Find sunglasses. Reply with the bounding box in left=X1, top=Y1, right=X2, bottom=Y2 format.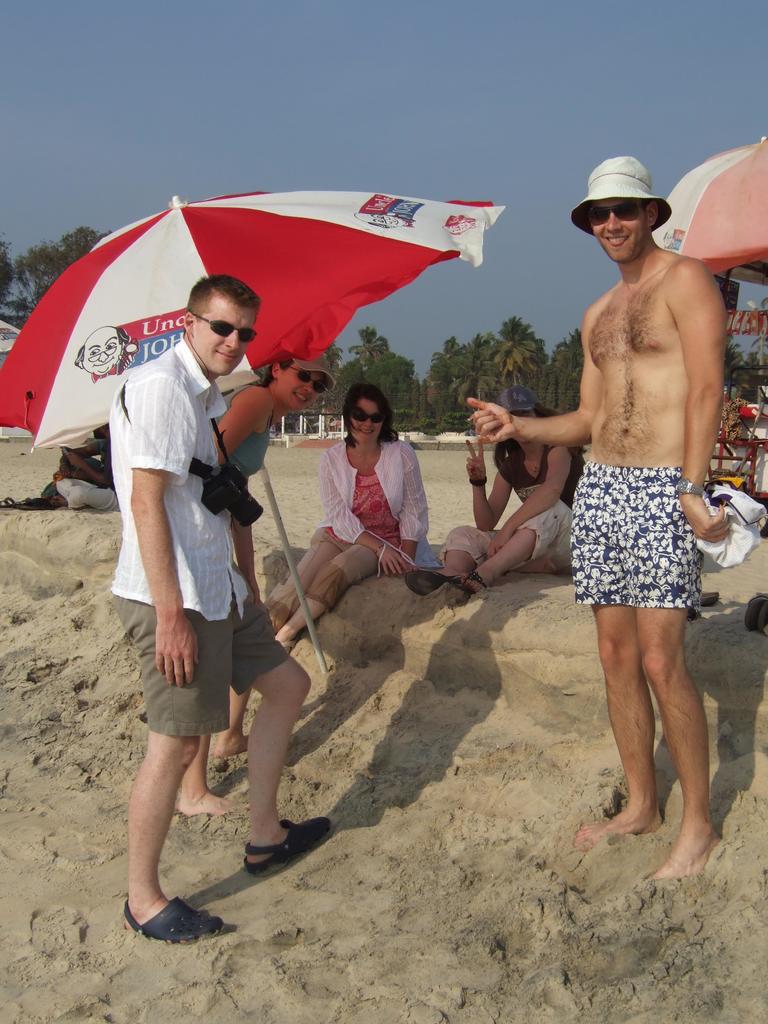
left=581, top=198, right=642, bottom=226.
